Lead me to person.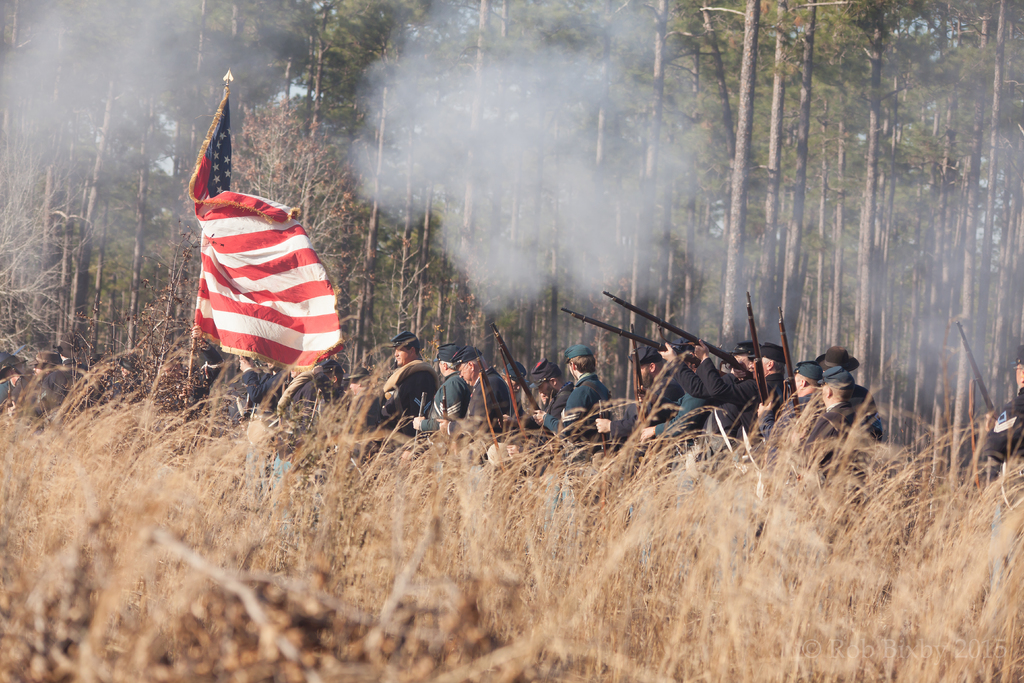
Lead to 560:347:621:440.
